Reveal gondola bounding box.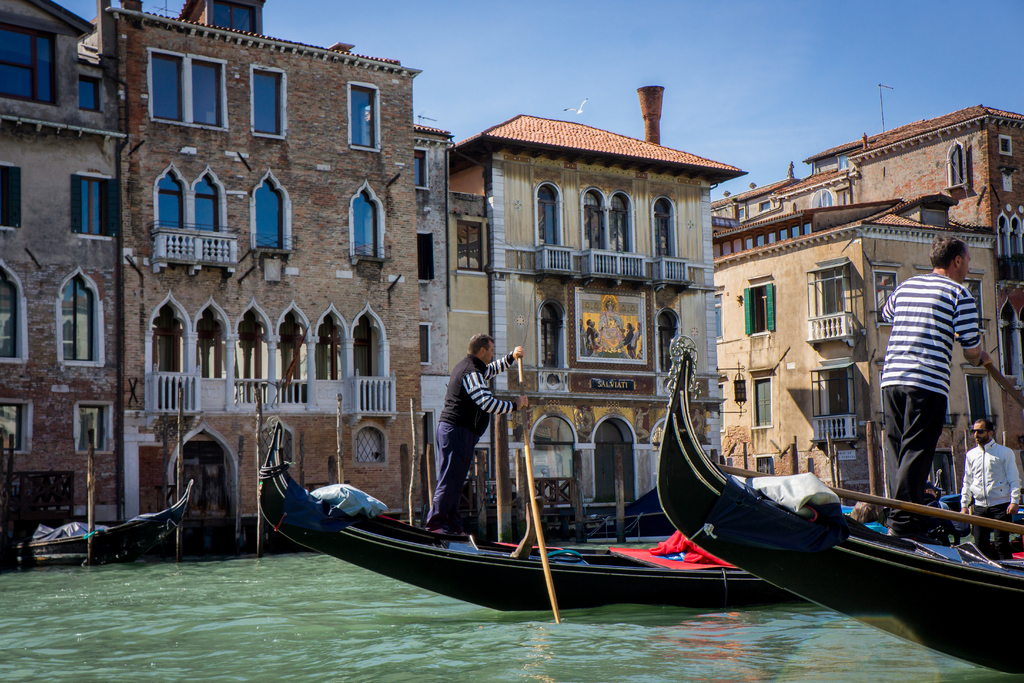
Revealed: 0, 478, 196, 570.
